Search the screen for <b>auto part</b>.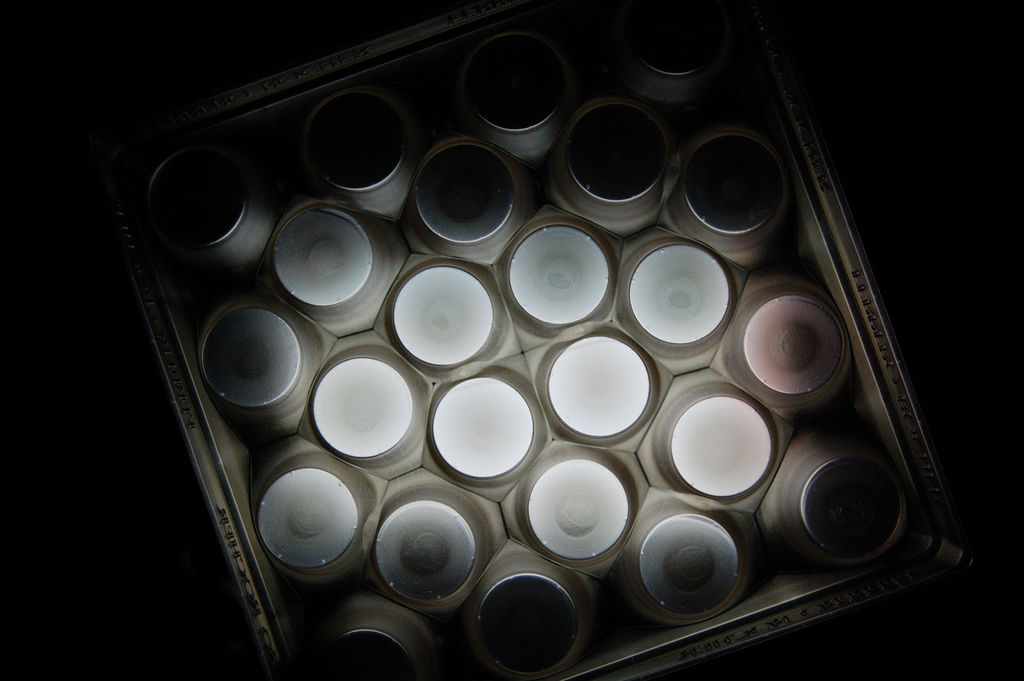
Found at Rect(105, 0, 991, 680).
